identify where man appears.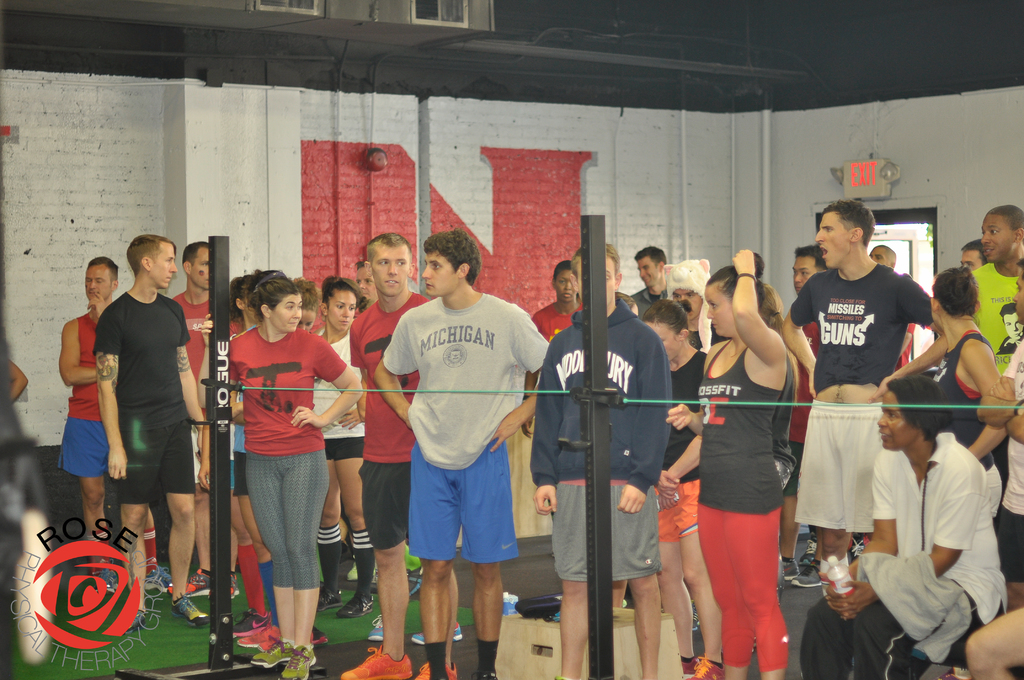
Appears at 339/230/458/679.
